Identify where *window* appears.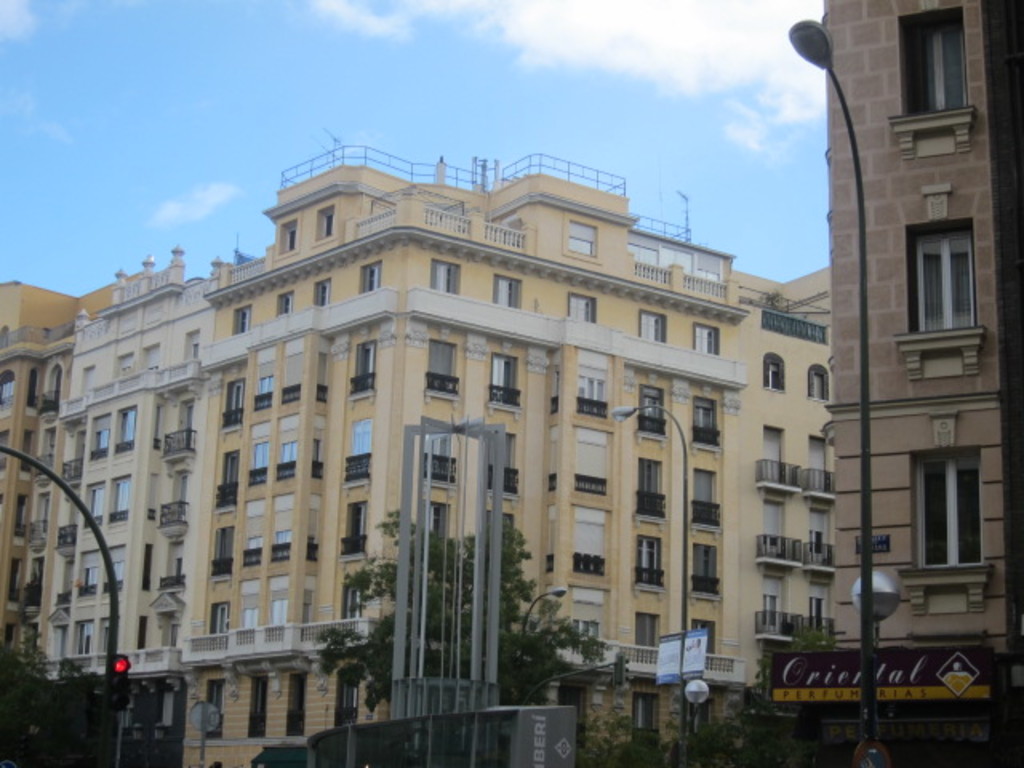
Appears at (left=765, top=354, right=782, bottom=389).
